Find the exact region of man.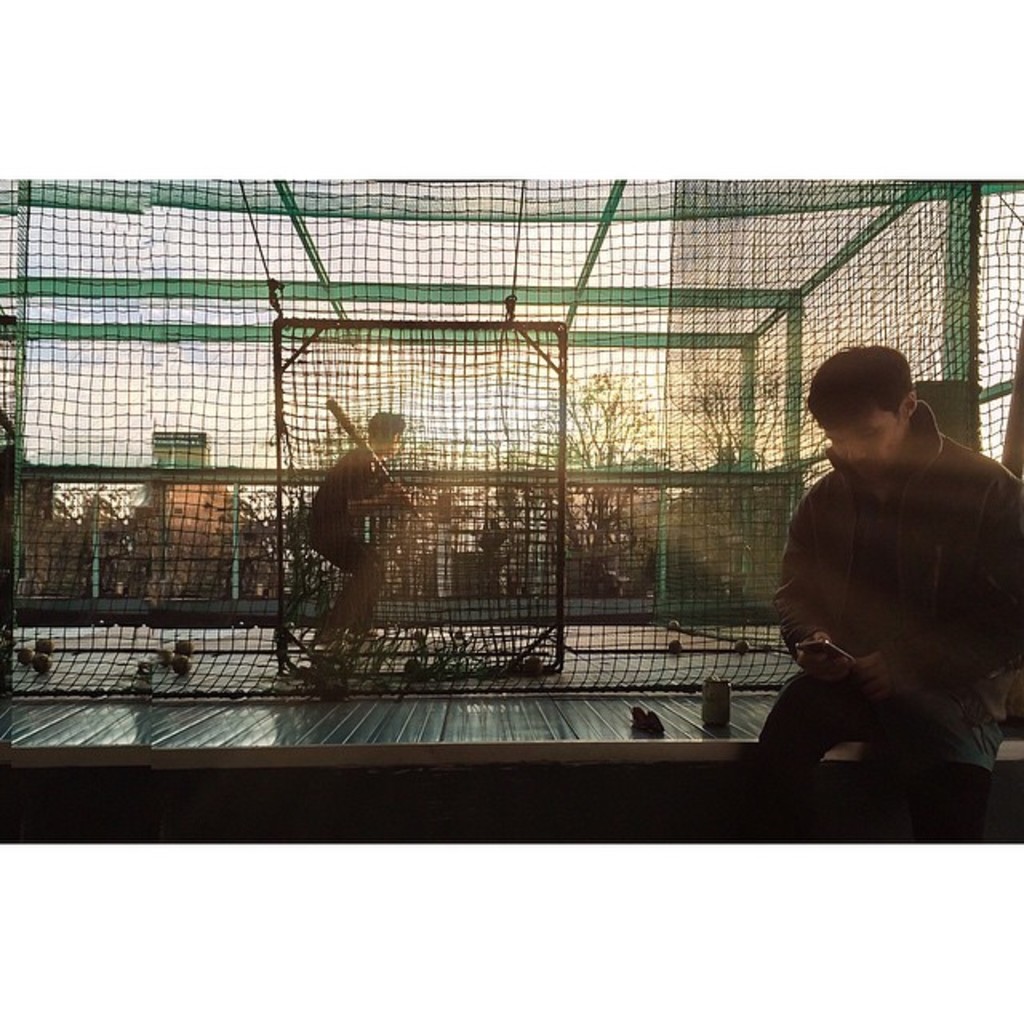
Exact region: 763,309,1014,814.
